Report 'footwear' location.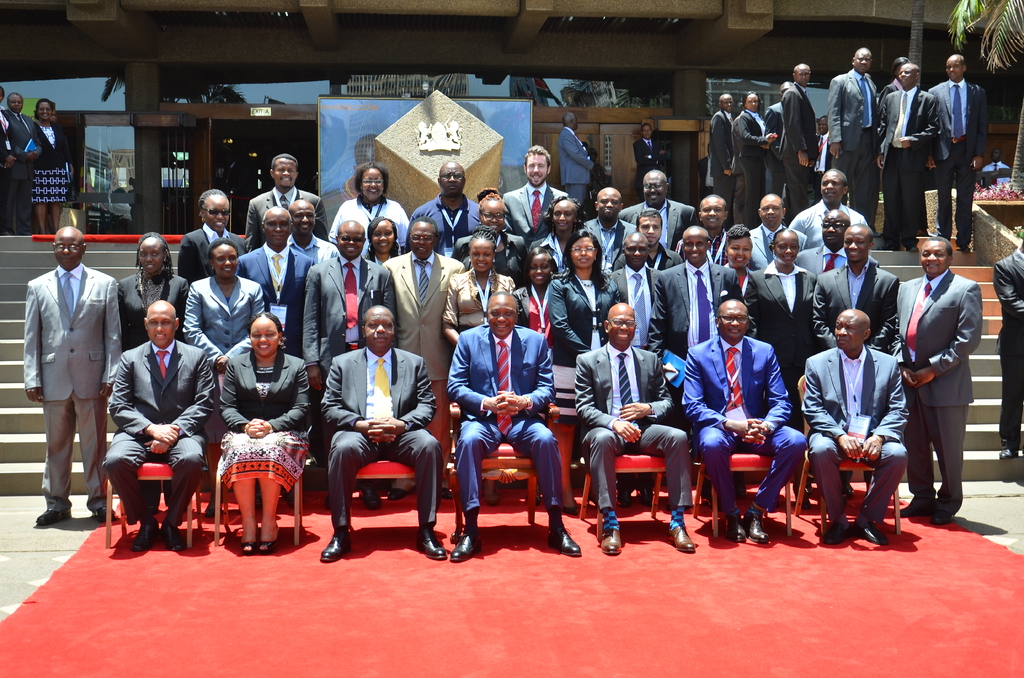
Report: [547, 524, 582, 558].
